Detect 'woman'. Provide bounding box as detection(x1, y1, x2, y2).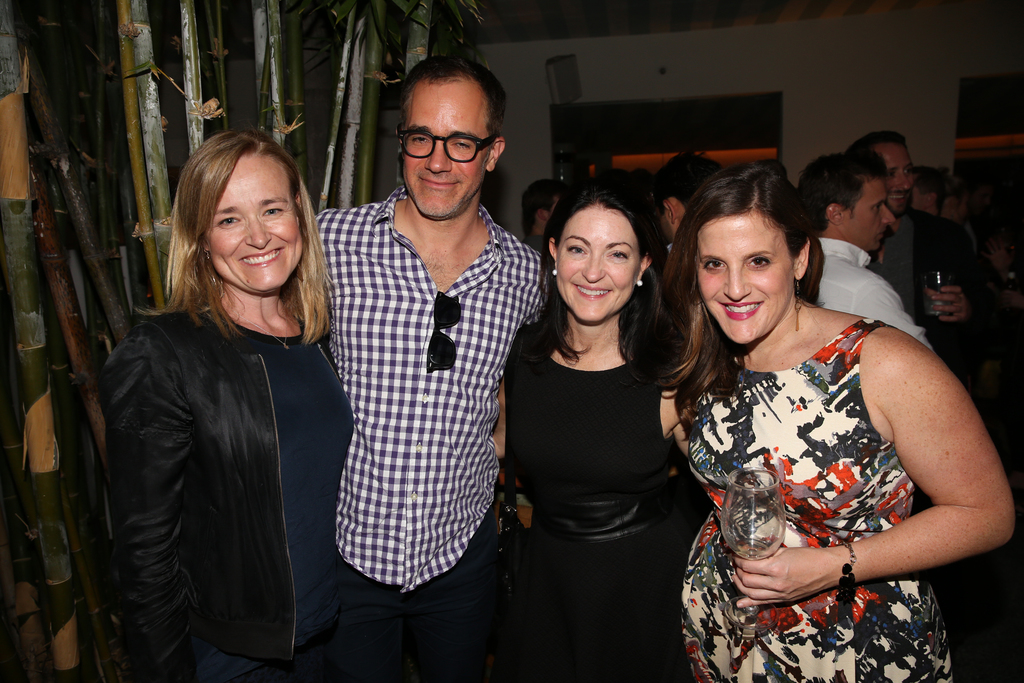
detection(115, 125, 392, 682).
